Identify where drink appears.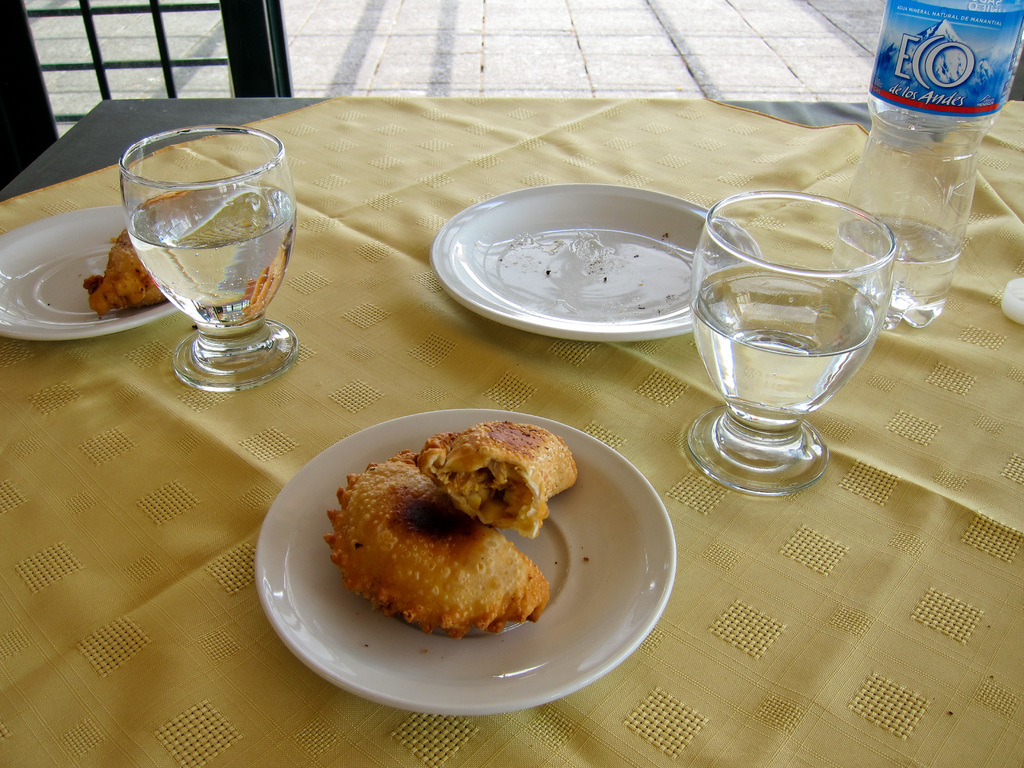
Appears at pyautogui.locateOnScreen(686, 268, 872, 434).
